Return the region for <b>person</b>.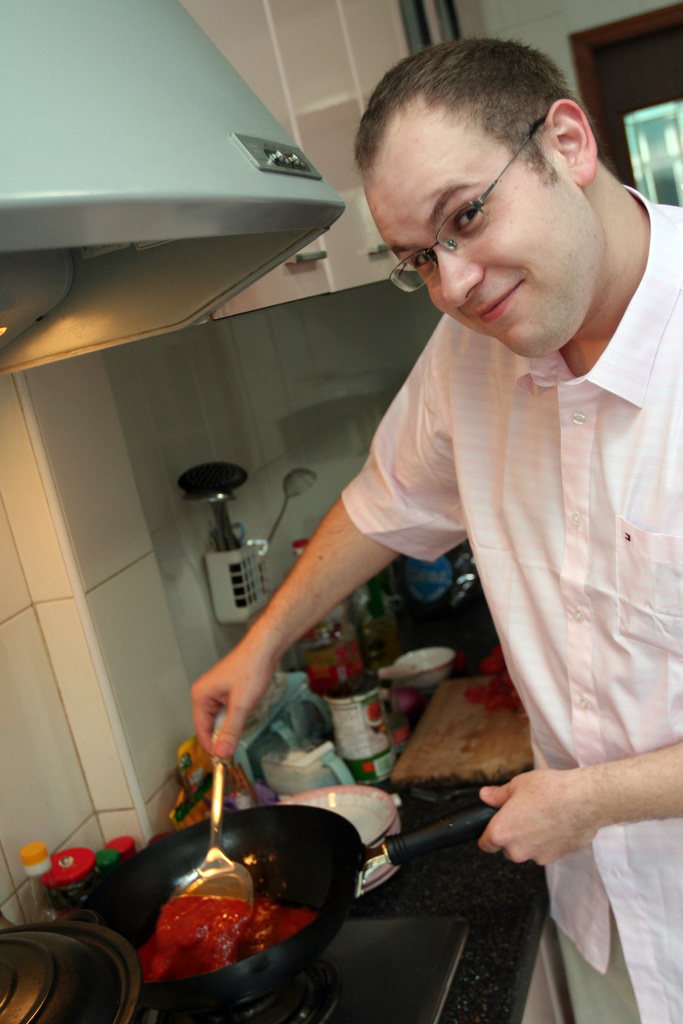
x1=196 y1=30 x2=628 y2=952.
